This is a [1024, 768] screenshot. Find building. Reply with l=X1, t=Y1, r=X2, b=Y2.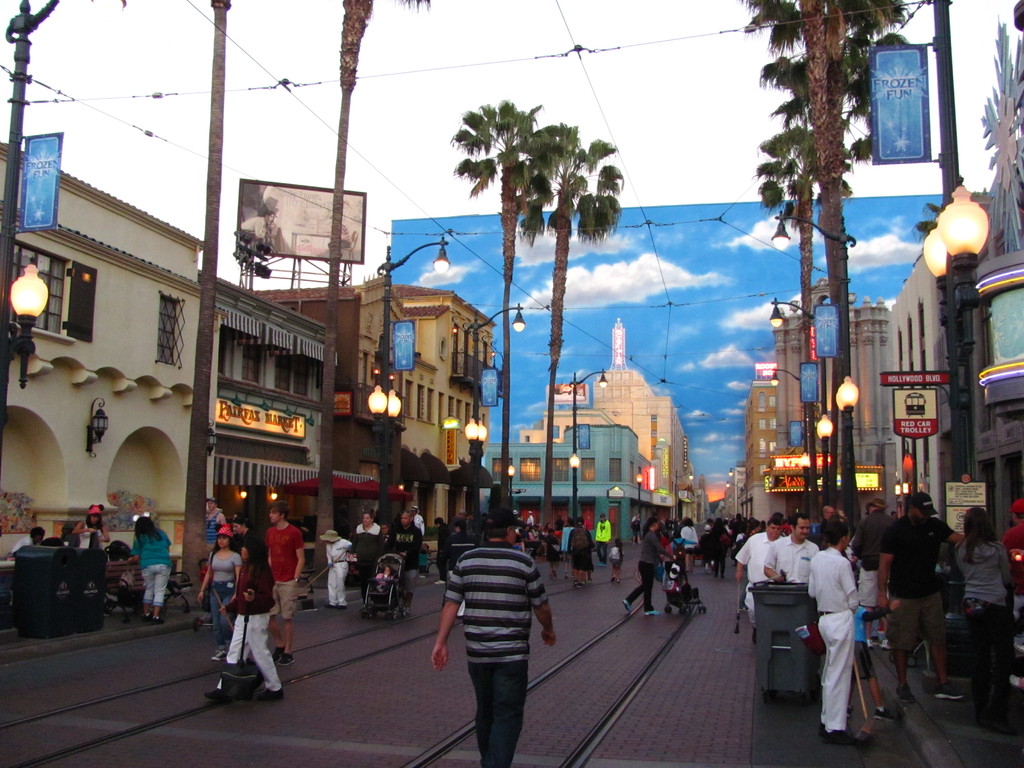
l=253, t=286, r=410, b=538.
